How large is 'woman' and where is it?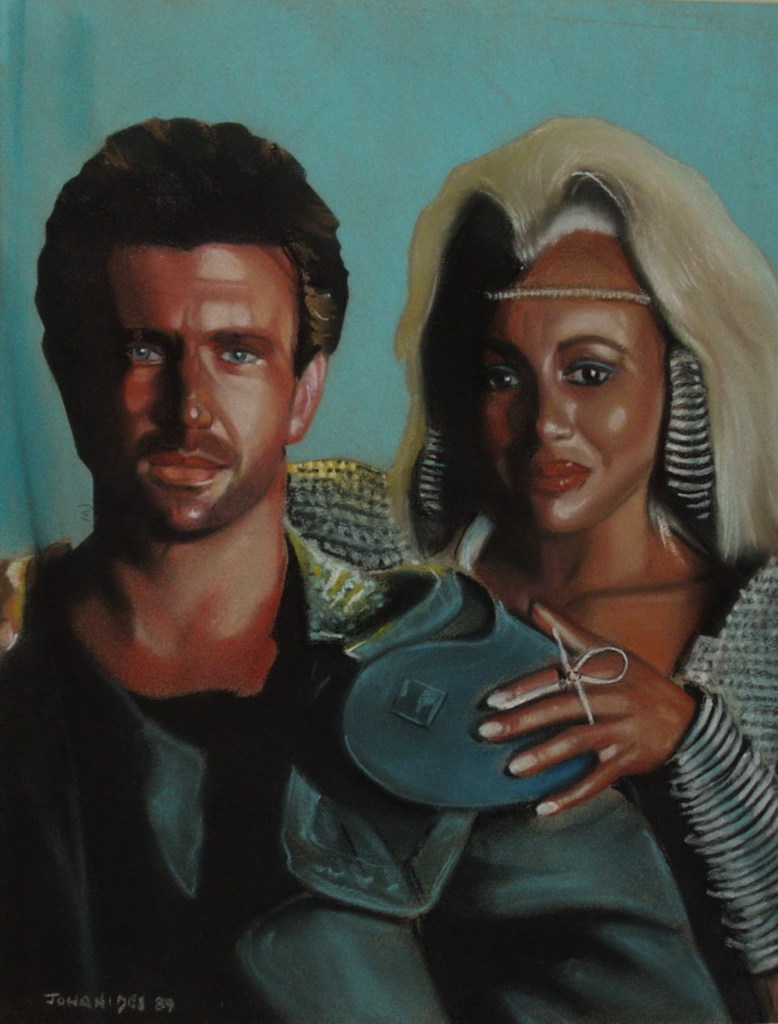
Bounding box: box=[286, 128, 777, 1023].
